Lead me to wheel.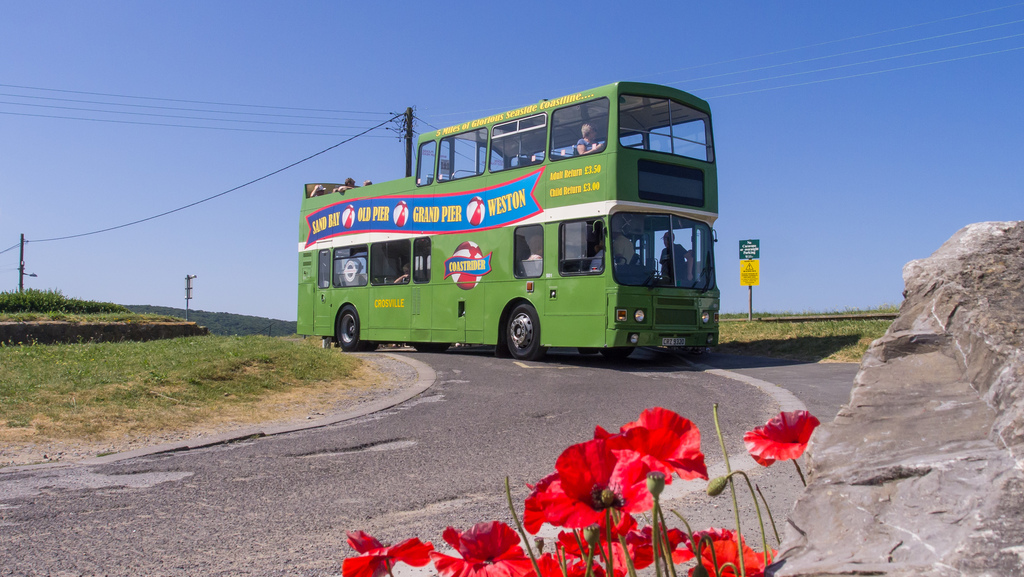
Lead to x1=412 y1=341 x2=437 y2=353.
